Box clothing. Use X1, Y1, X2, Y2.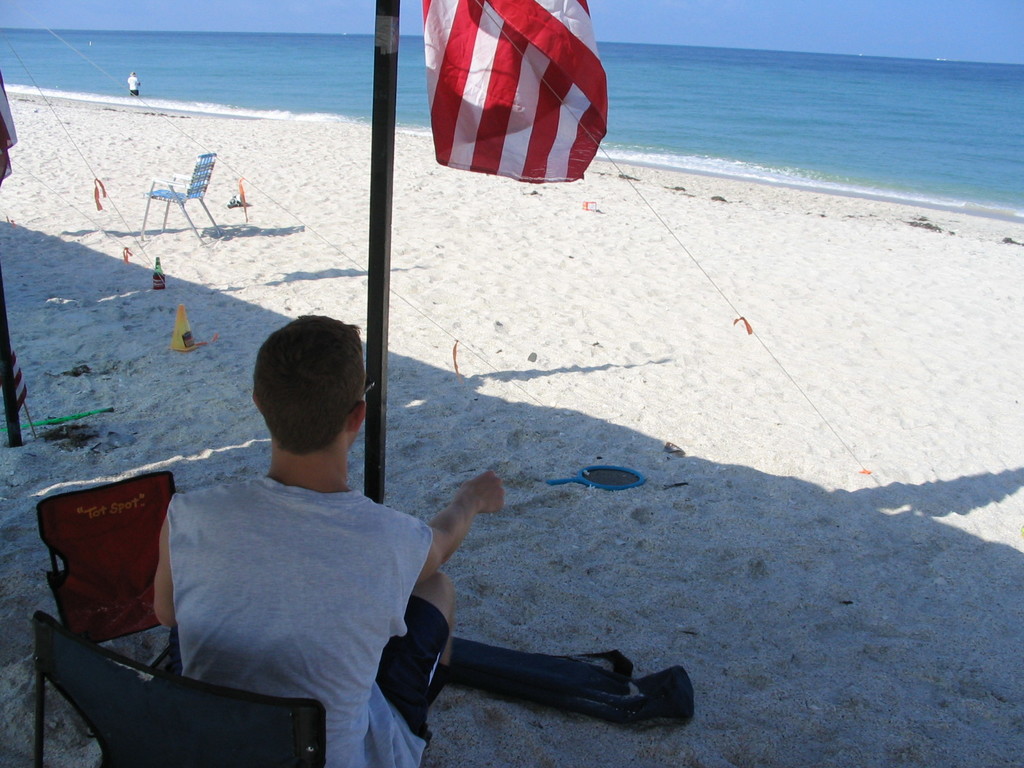
184, 426, 437, 750.
